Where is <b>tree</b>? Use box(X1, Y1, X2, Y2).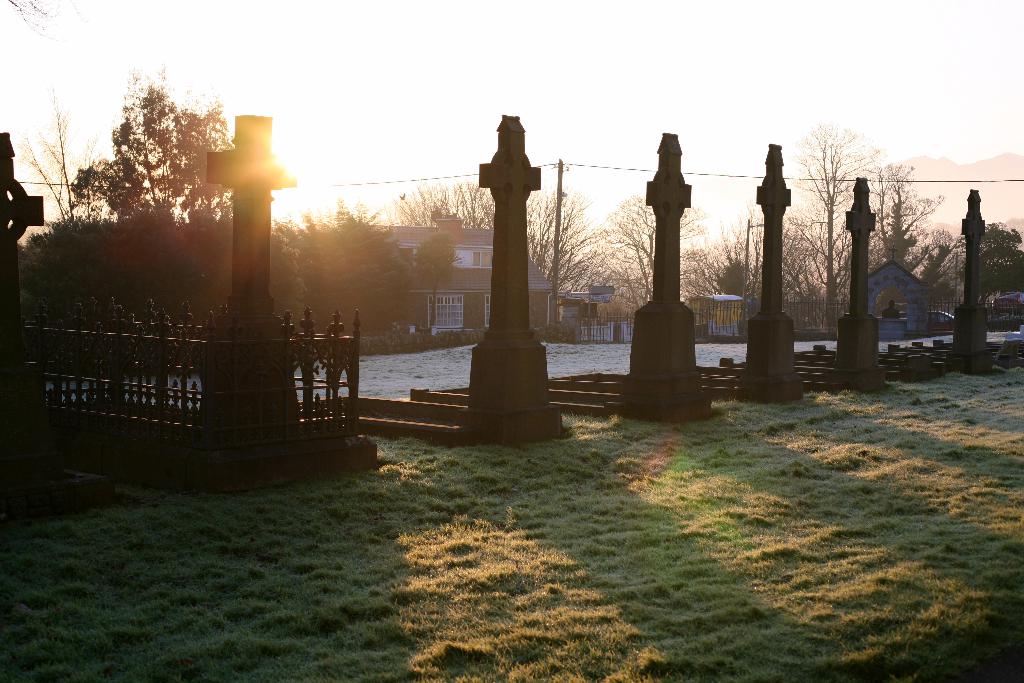
box(598, 190, 706, 320).
